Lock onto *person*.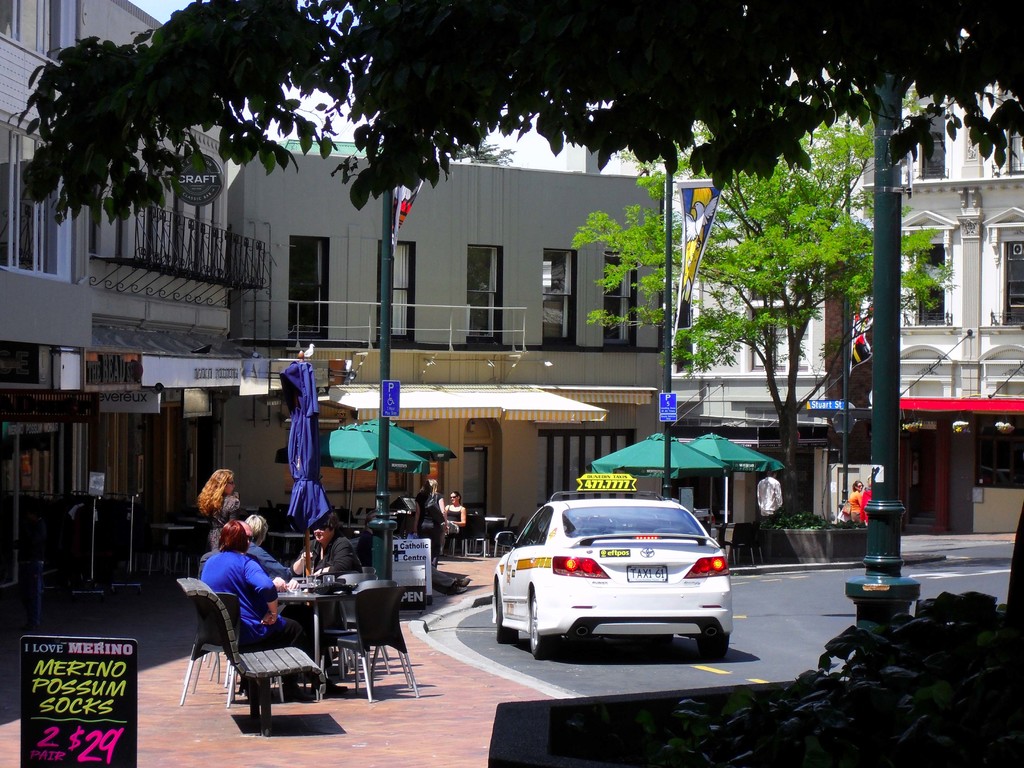
Locked: BBox(292, 511, 366, 656).
